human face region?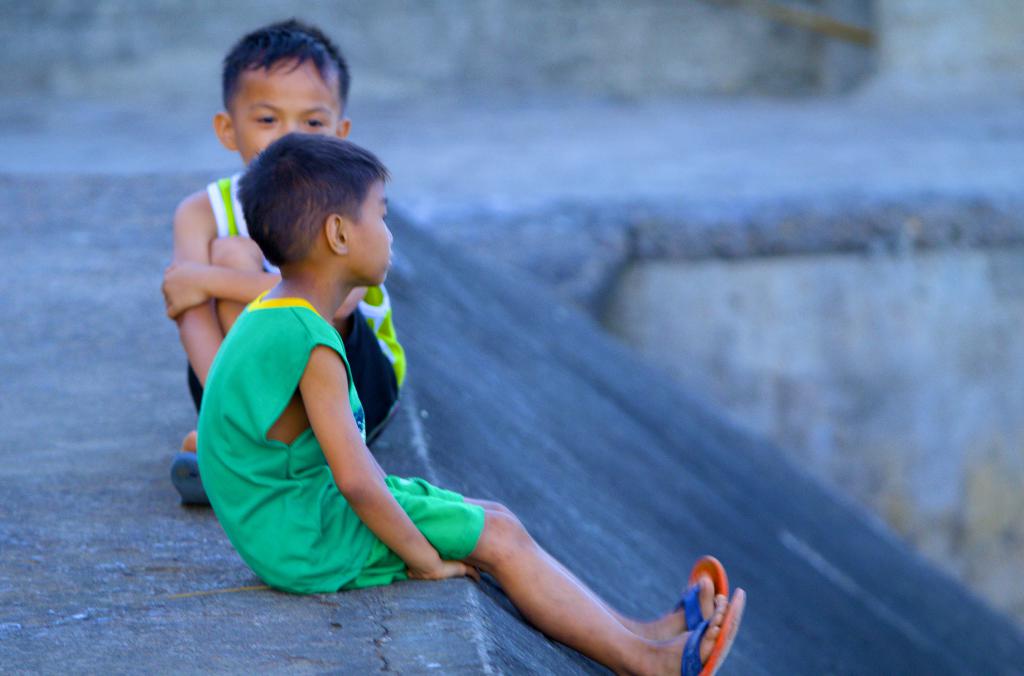
[x1=232, y1=60, x2=337, y2=168]
